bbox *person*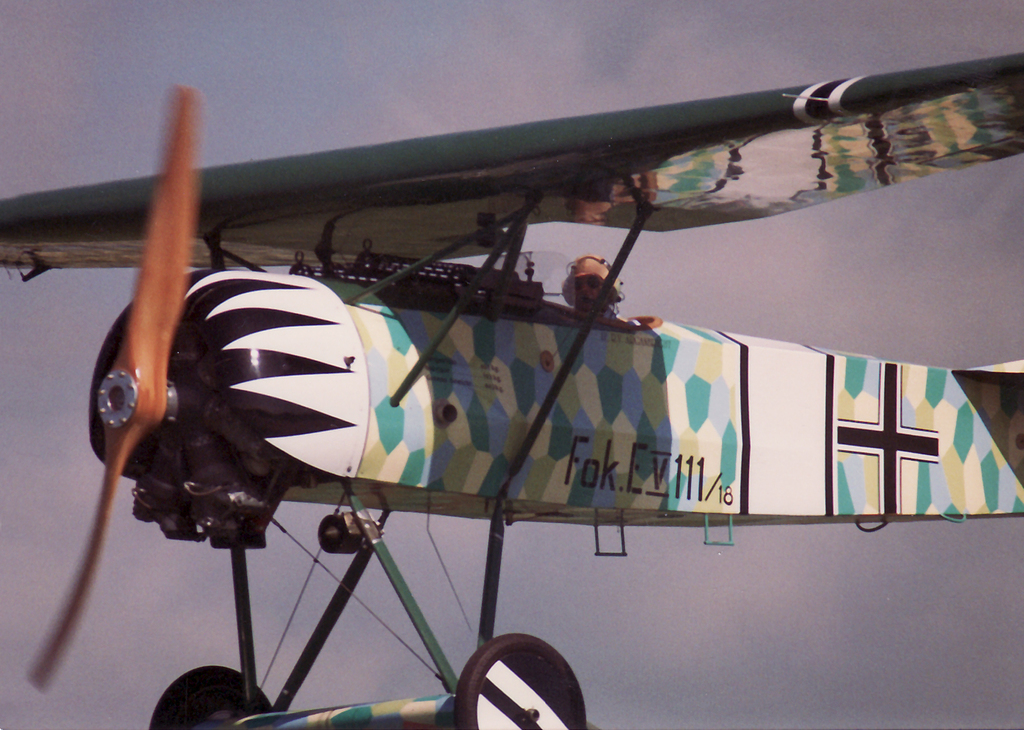
locate(559, 255, 622, 318)
